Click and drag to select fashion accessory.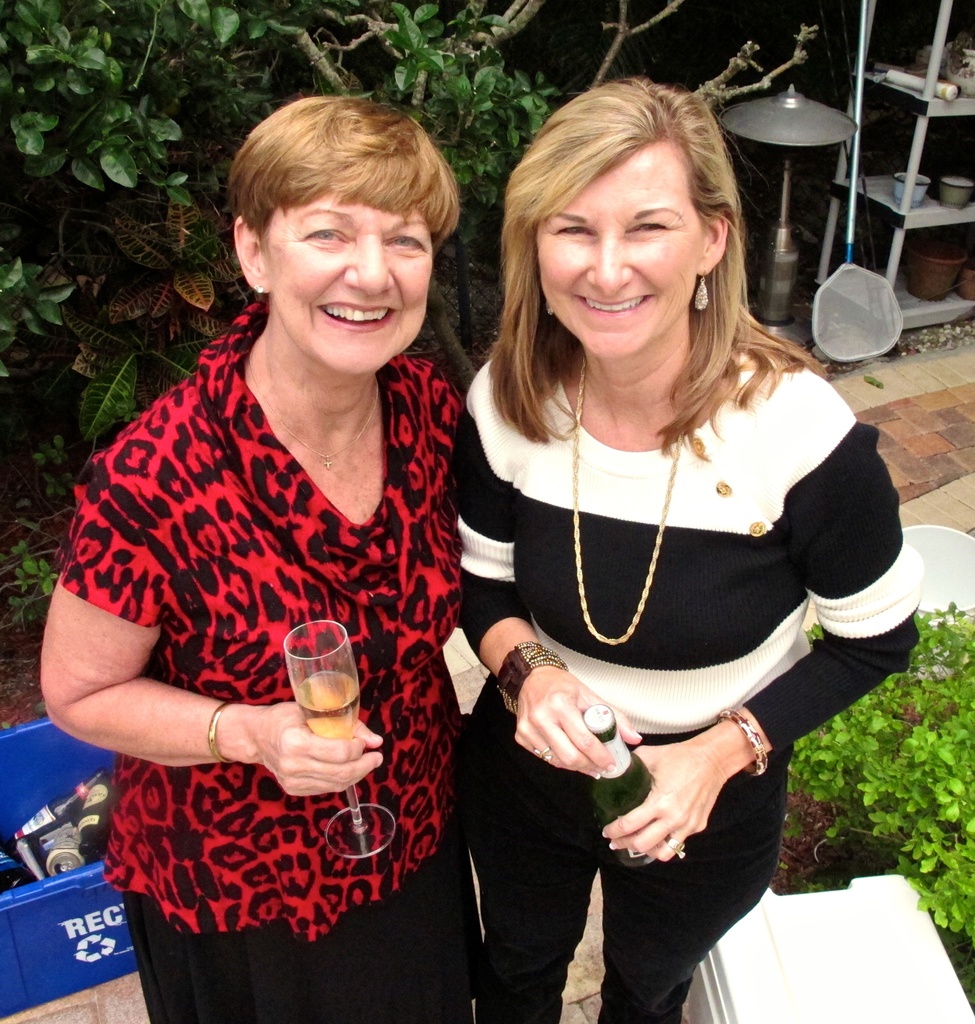
Selection: x1=697 y1=273 x2=706 y2=311.
